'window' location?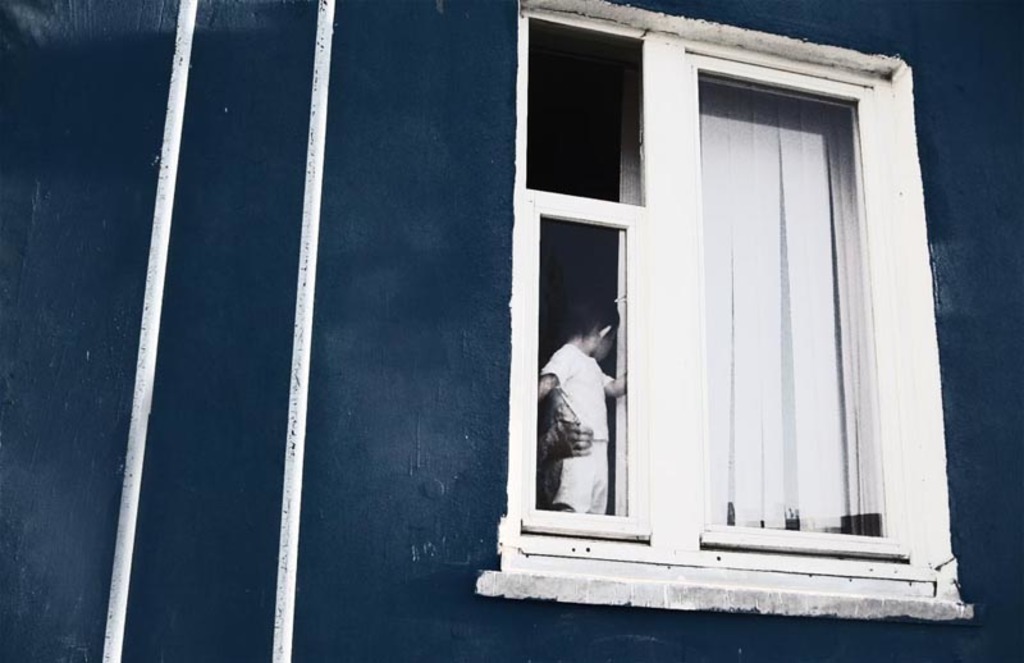
BBox(512, 5, 929, 584)
